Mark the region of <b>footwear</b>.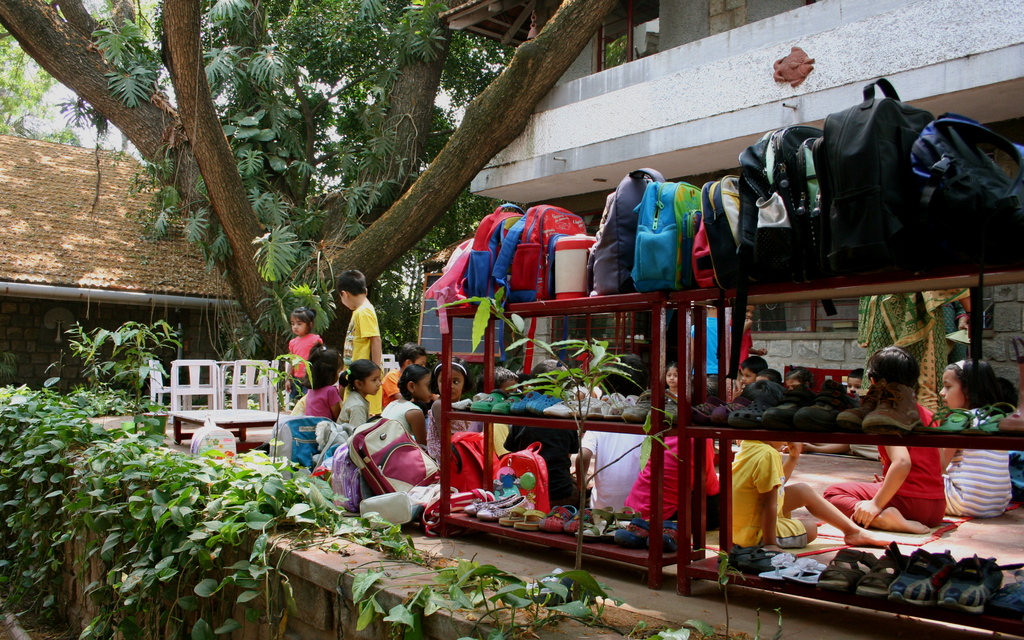
Region: <region>538, 389, 556, 409</region>.
